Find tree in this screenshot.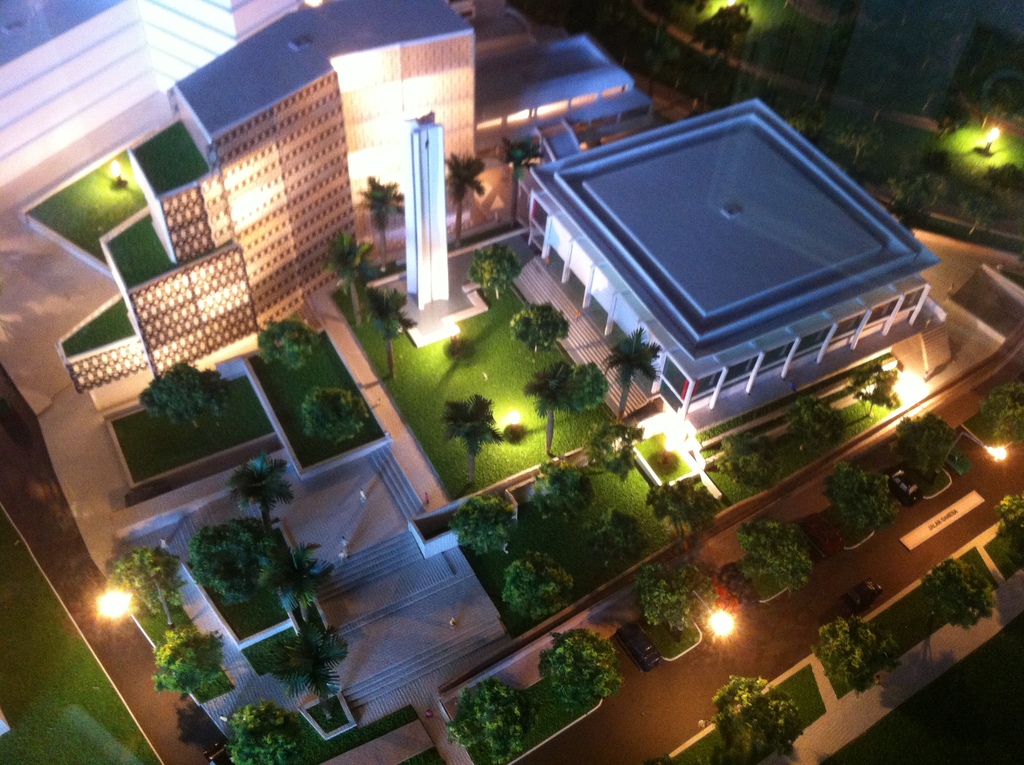
The bounding box for tree is box(144, 358, 206, 427).
